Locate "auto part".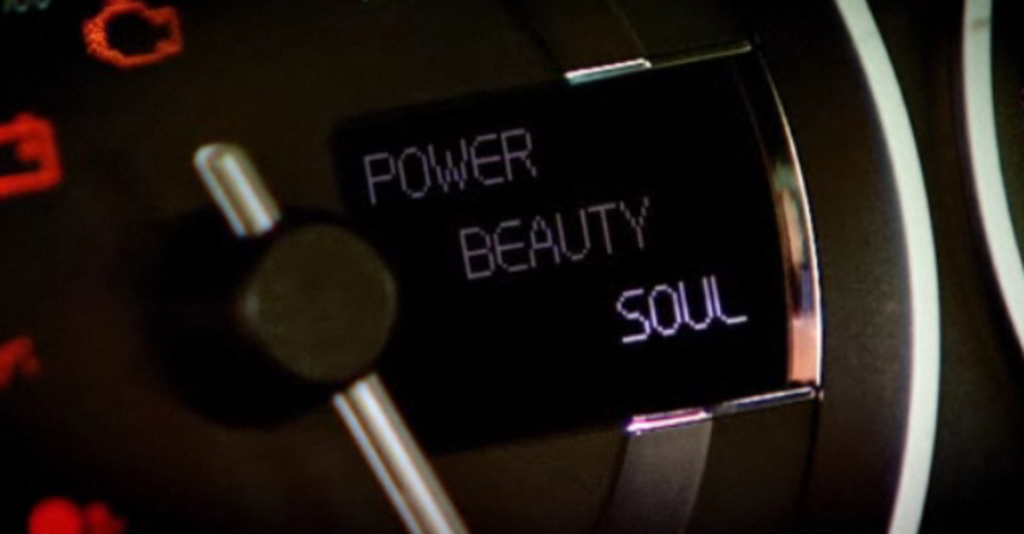
Bounding box: (left=0, top=0, right=1022, bottom=532).
